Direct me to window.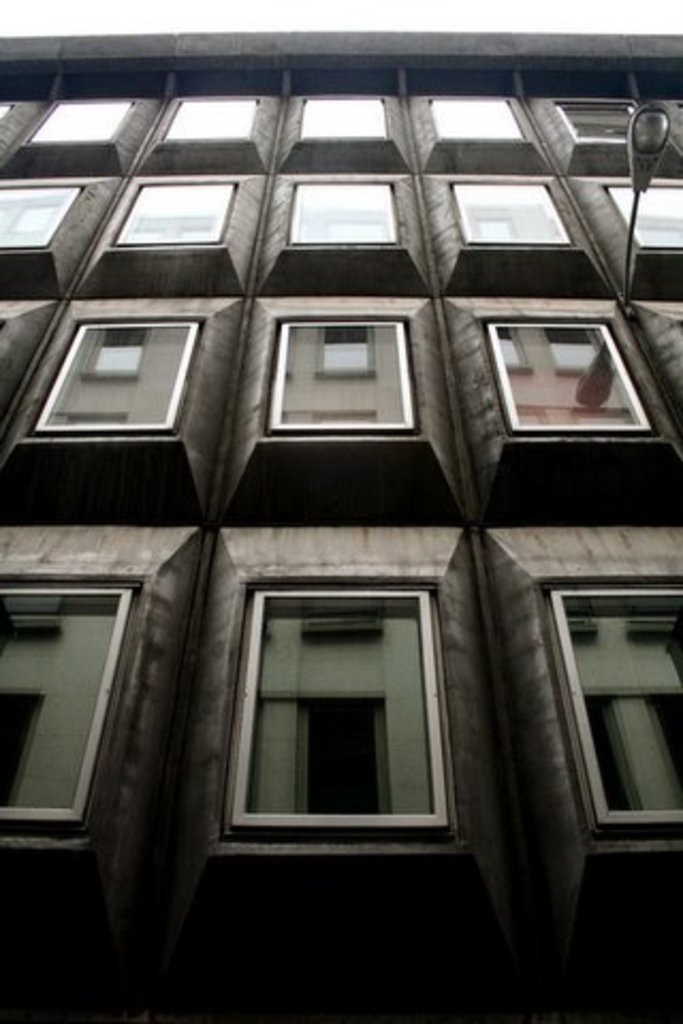
Direction: Rect(0, 100, 9, 119).
